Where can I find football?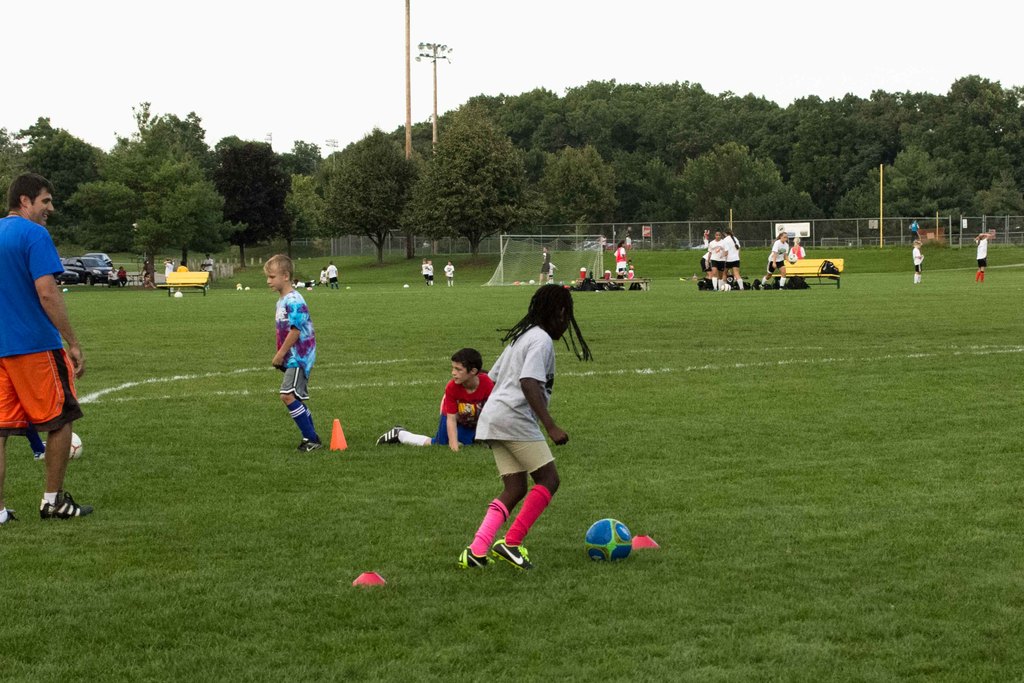
You can find it at 586 518 636 565.
